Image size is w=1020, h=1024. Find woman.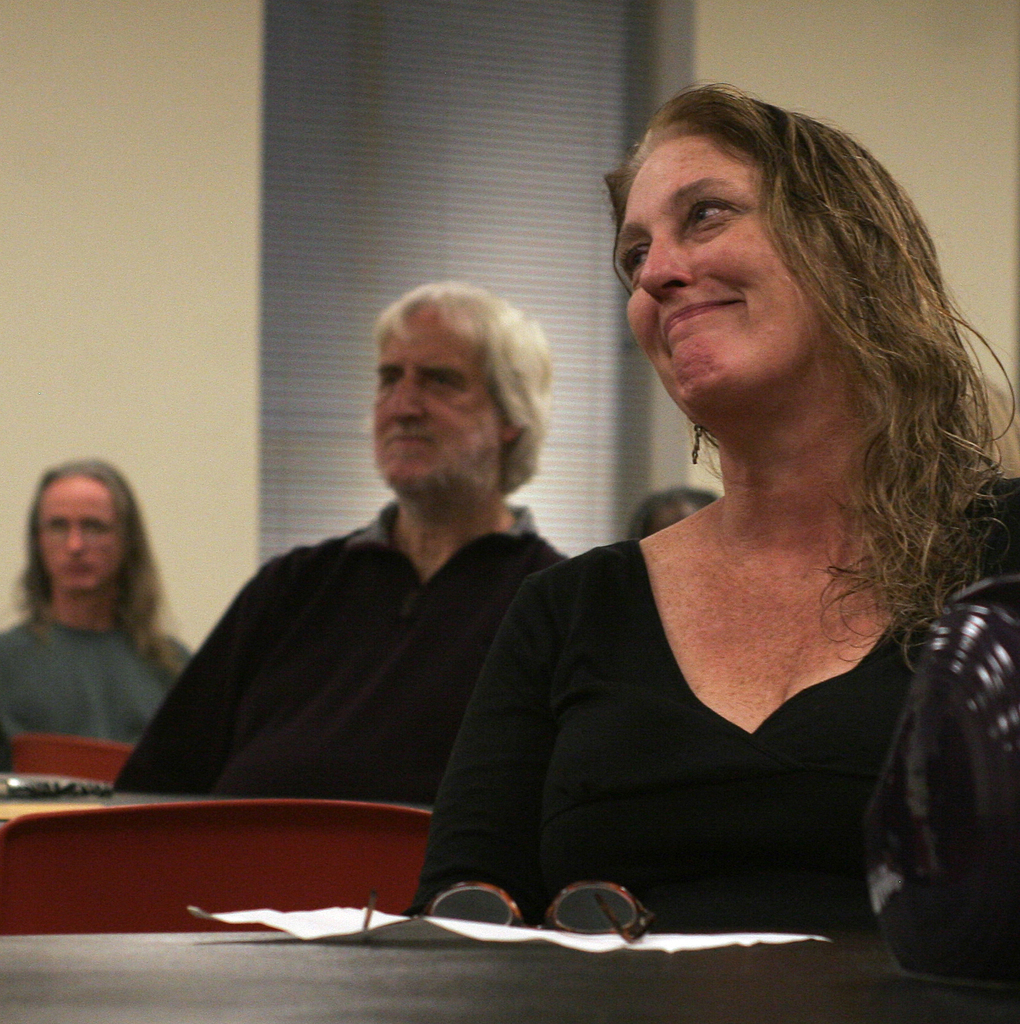
(0, 452, 197, 748).
